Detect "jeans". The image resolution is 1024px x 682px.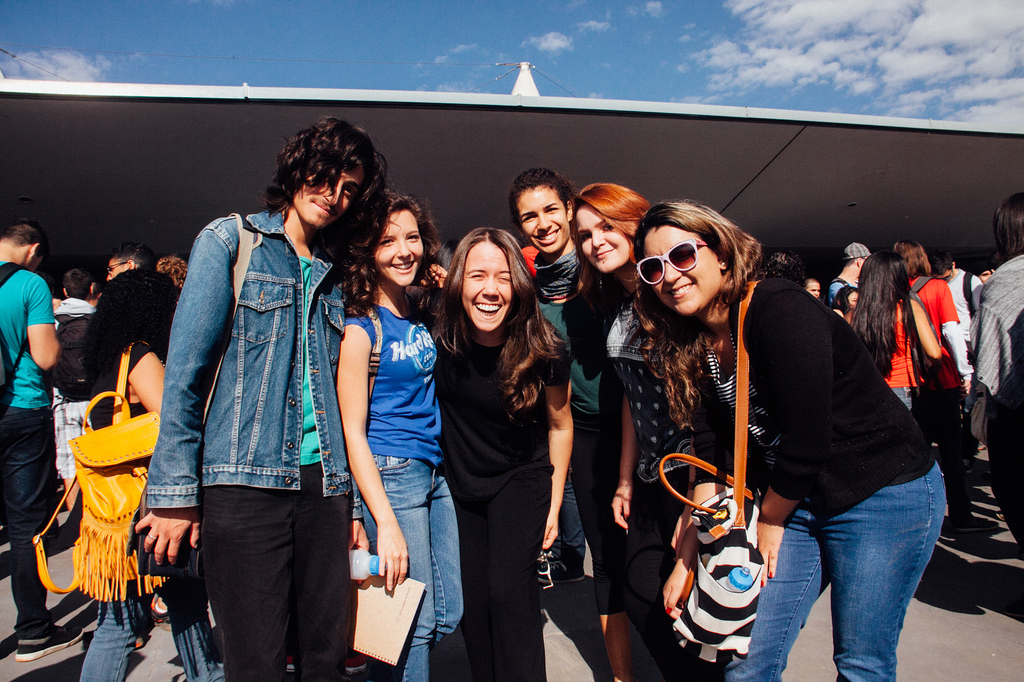
{"left": 79, "top": 585, "right": 225, "bottom": 681}.
